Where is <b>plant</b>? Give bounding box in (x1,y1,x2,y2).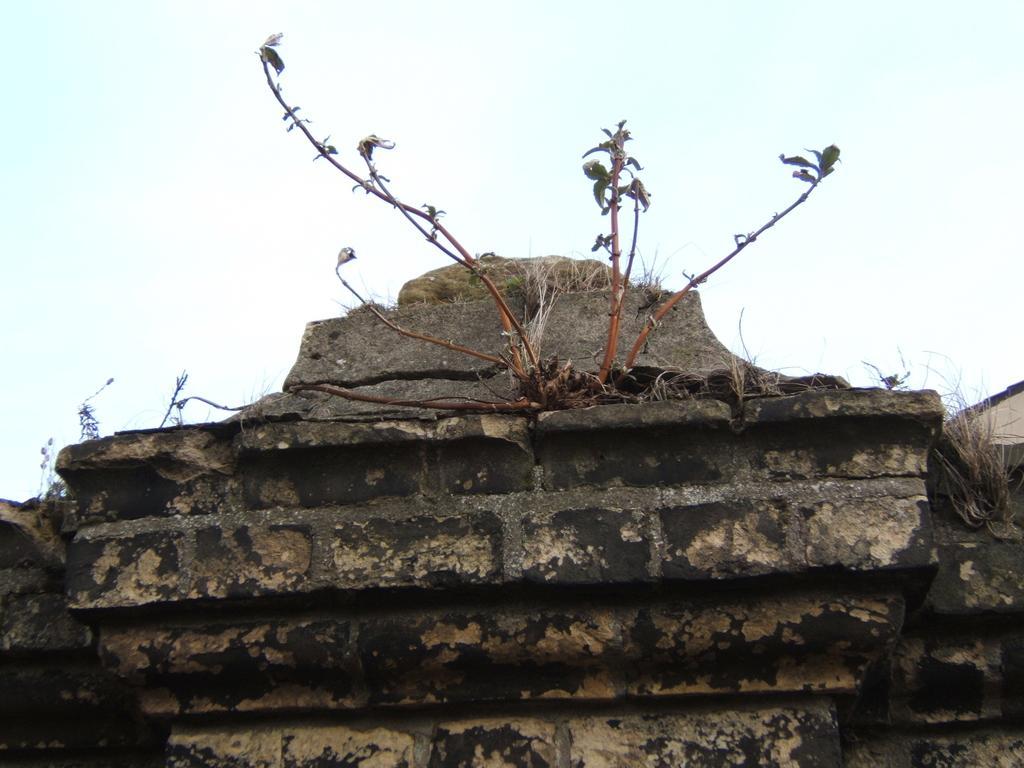
(144,362,272,440).
